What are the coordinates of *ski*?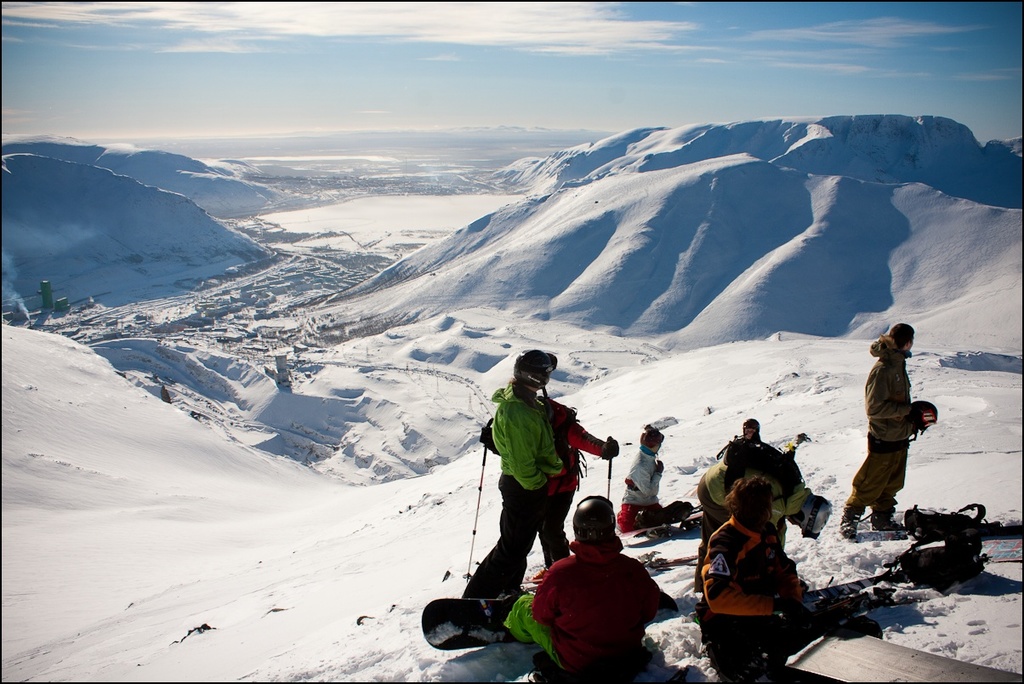
(left=617, top=509, right=706, bottom=542).
